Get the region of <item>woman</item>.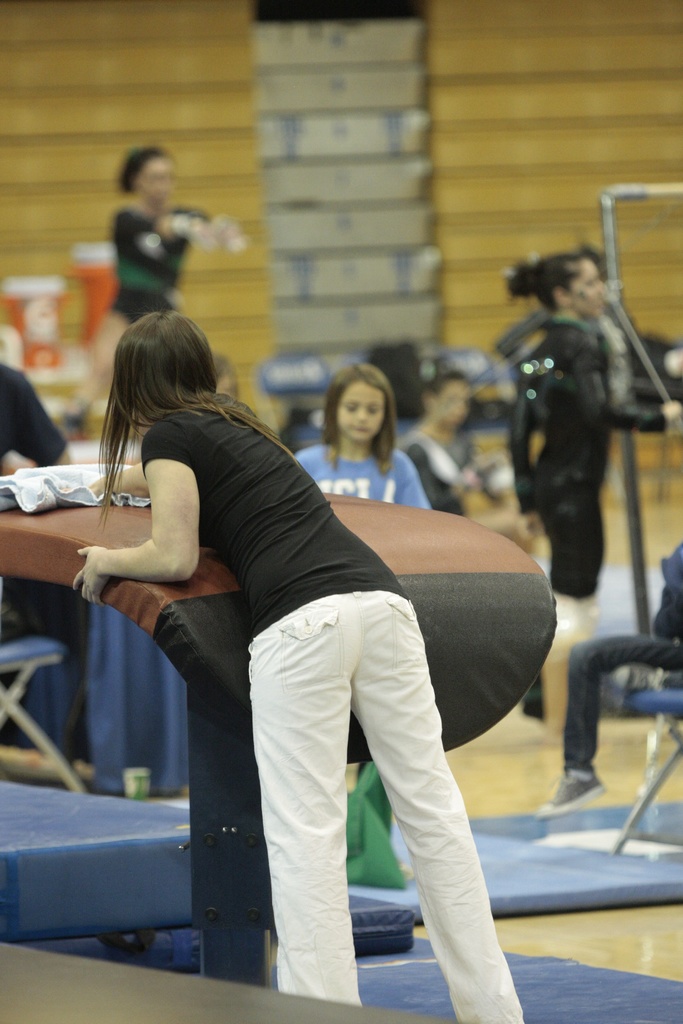
x1=85 y1=144 x2=250 y2=426.
